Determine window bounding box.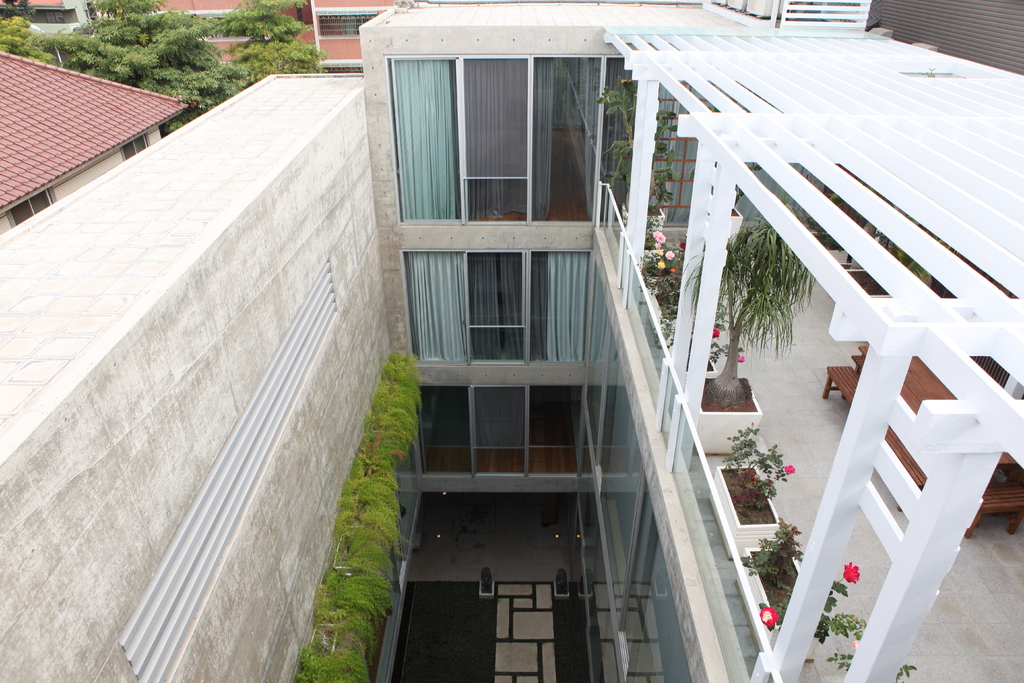
Determined: 121:258:342:682.
